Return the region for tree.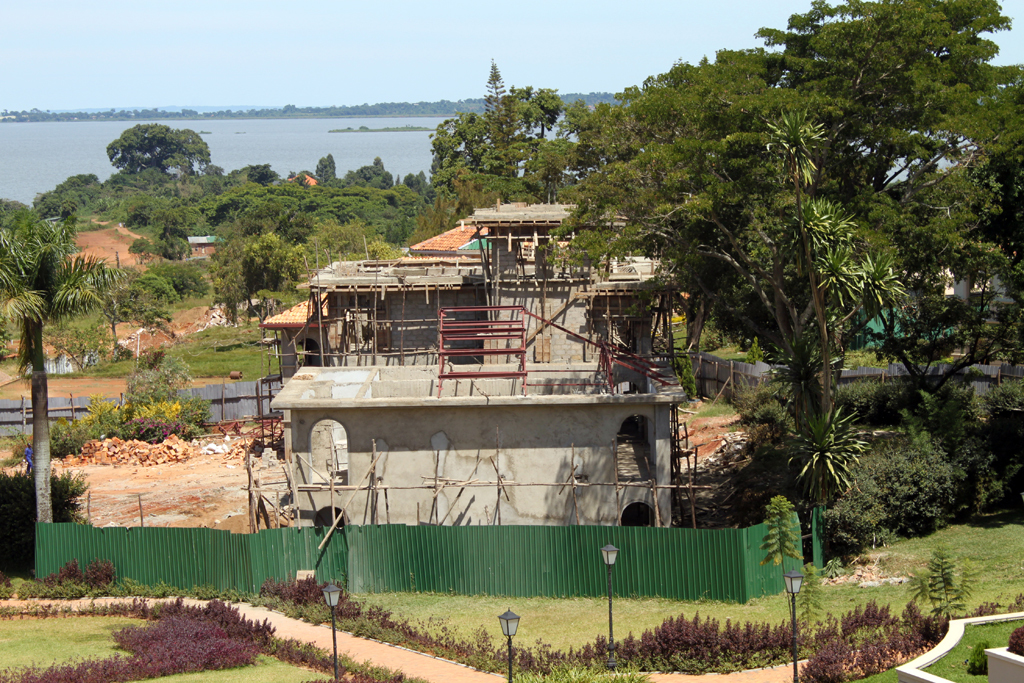
<region>704, 165, 901, 562</region>.
